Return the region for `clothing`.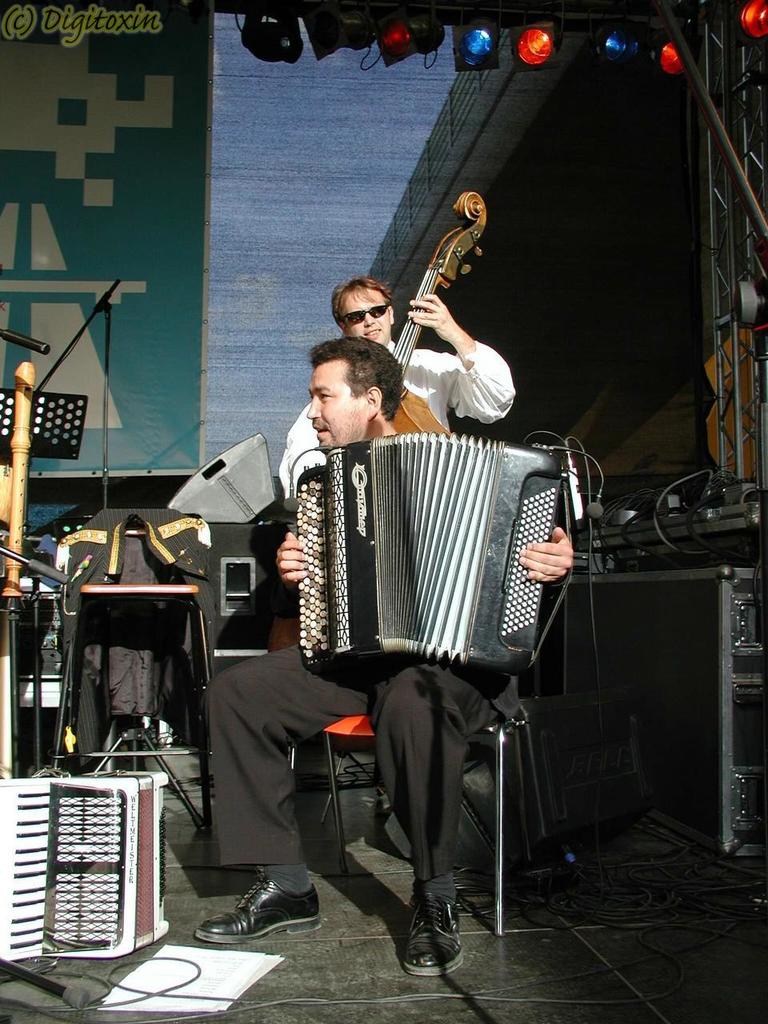
200,642,519,887.
